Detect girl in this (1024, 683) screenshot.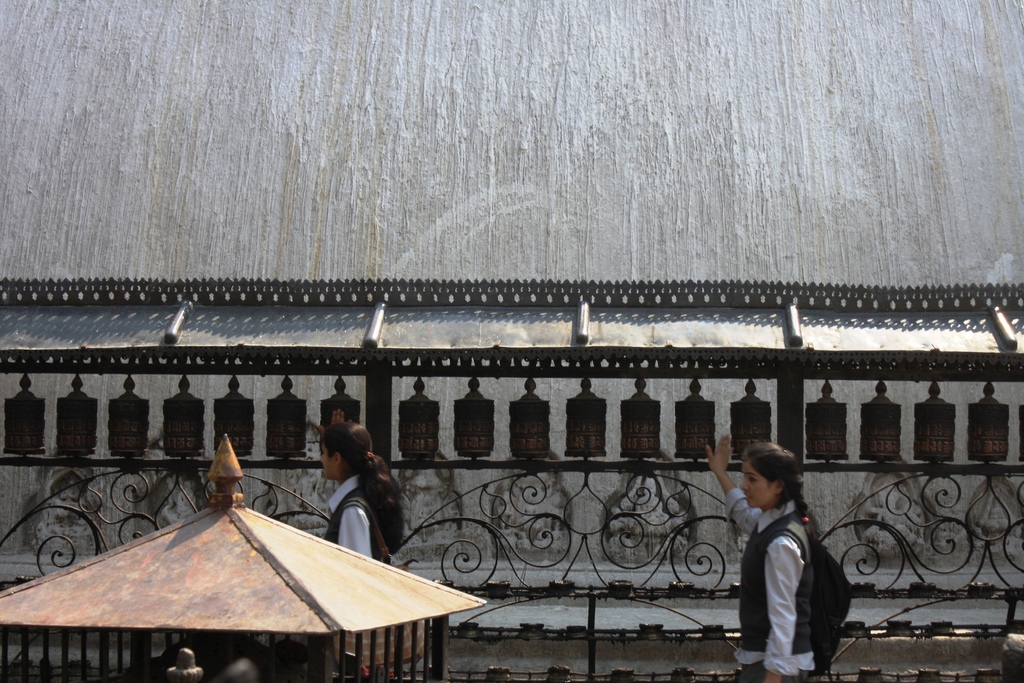
Detection: bbox=[705, 433, 850, 681].
